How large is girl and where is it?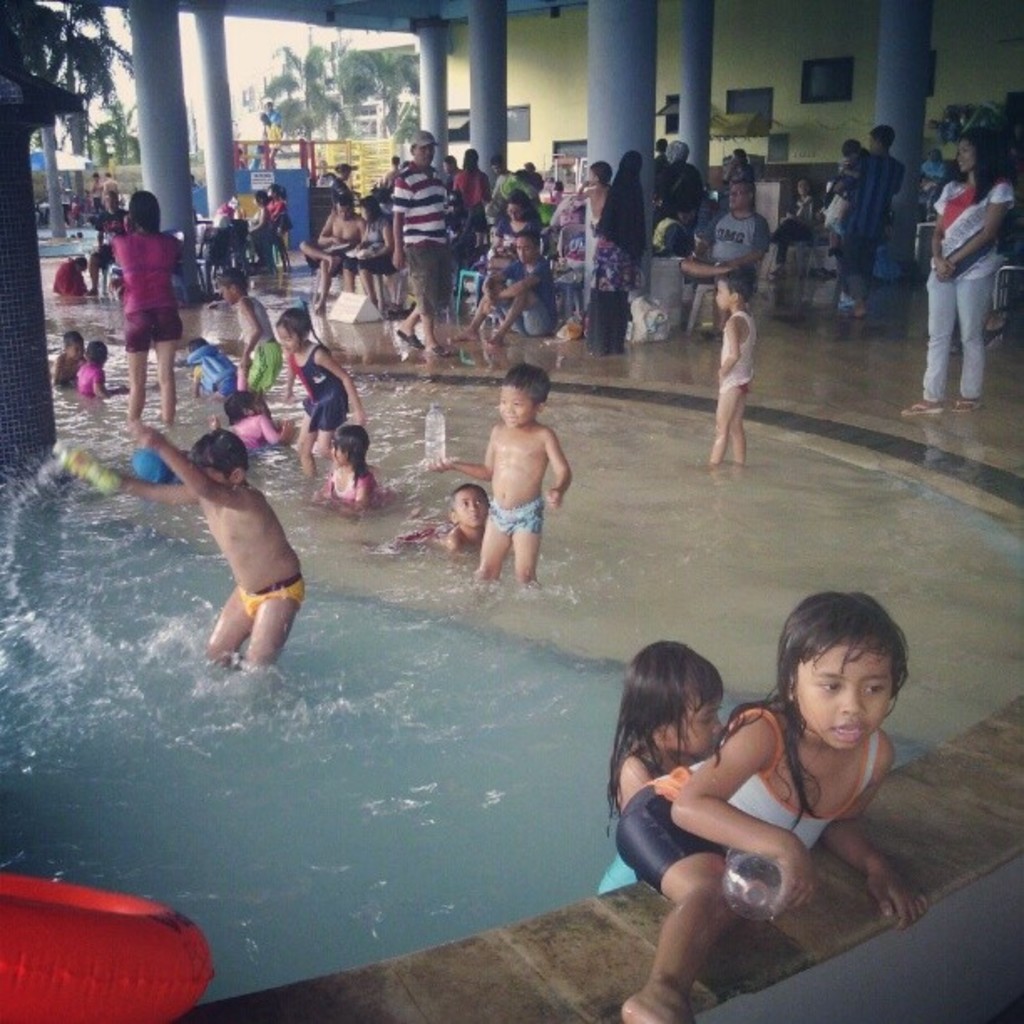
Bounding box: 597/632/755/895.
